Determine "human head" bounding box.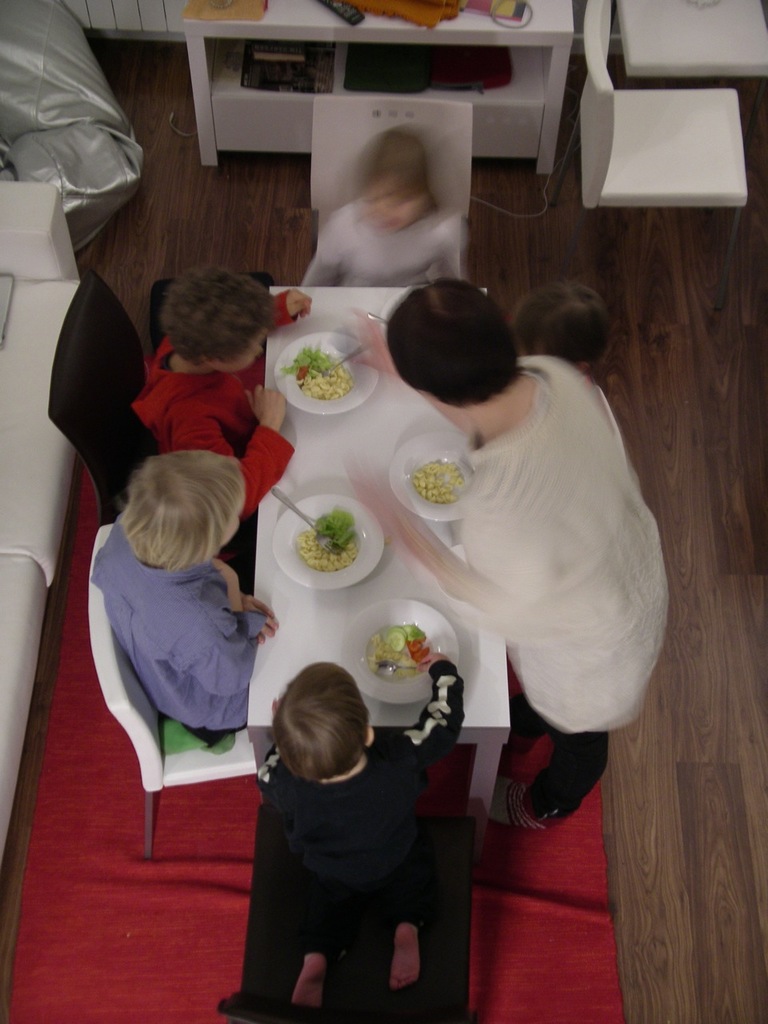
Determined: region(514, 281, 613, 373).
